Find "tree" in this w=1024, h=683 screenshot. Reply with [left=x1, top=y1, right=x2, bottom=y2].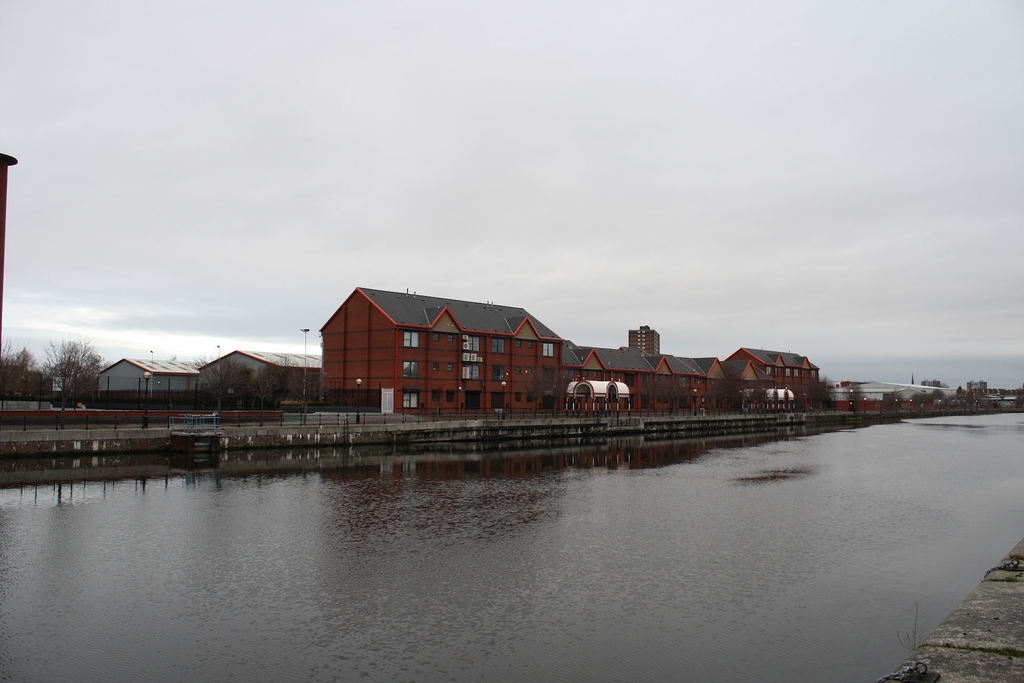
[left=0, top=338, right=38, bottom=407].
